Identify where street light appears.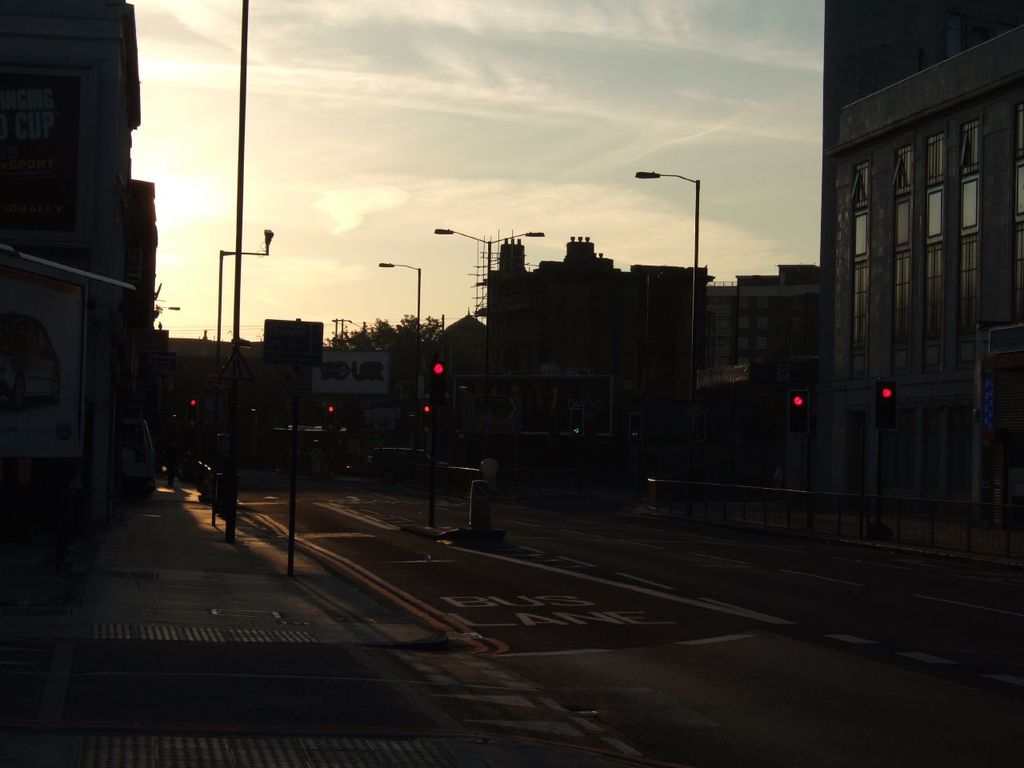
Appears at <box>211,226,274,343</box>.
